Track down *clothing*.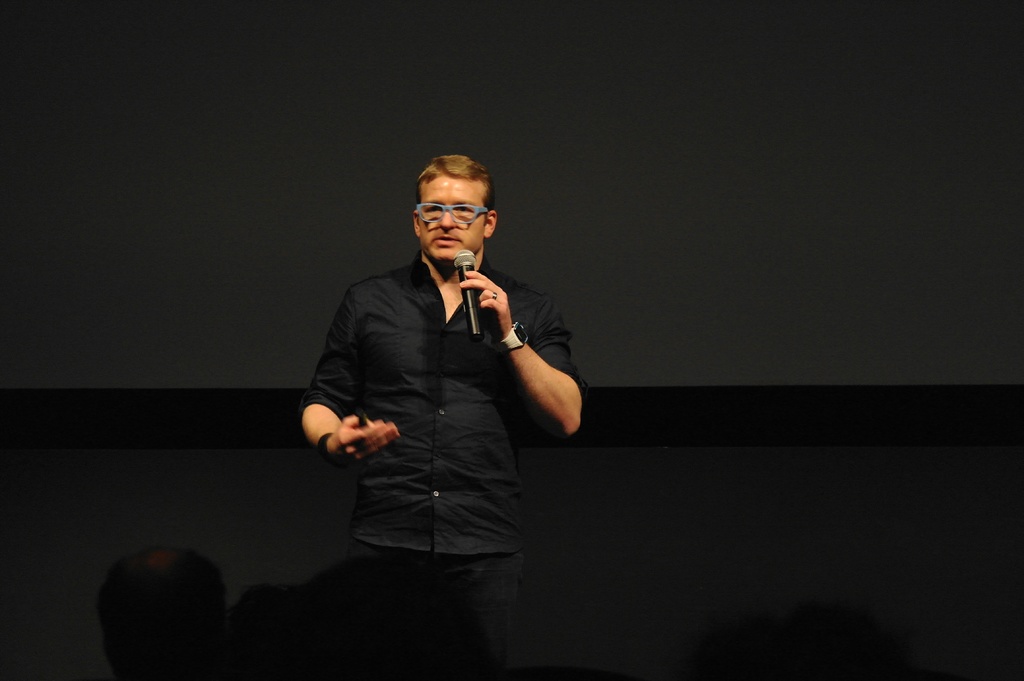
Tracked to bbox=[303, 200, 577, 592].
